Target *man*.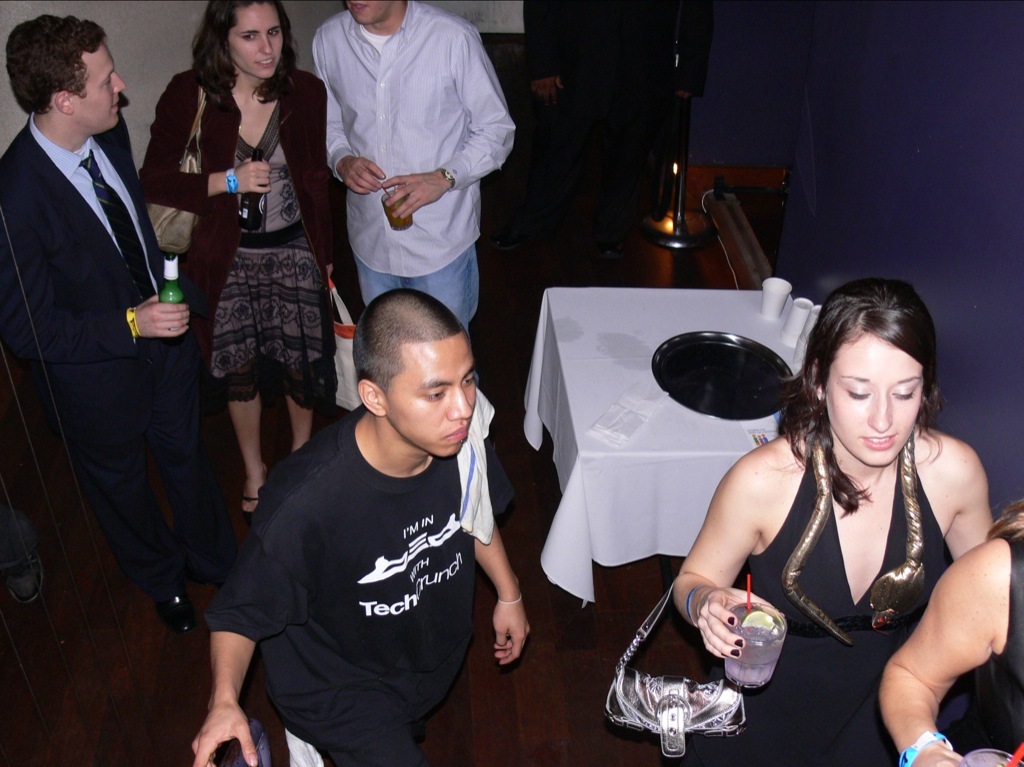
Target region: bbox=[188, 286, 531, 766].
